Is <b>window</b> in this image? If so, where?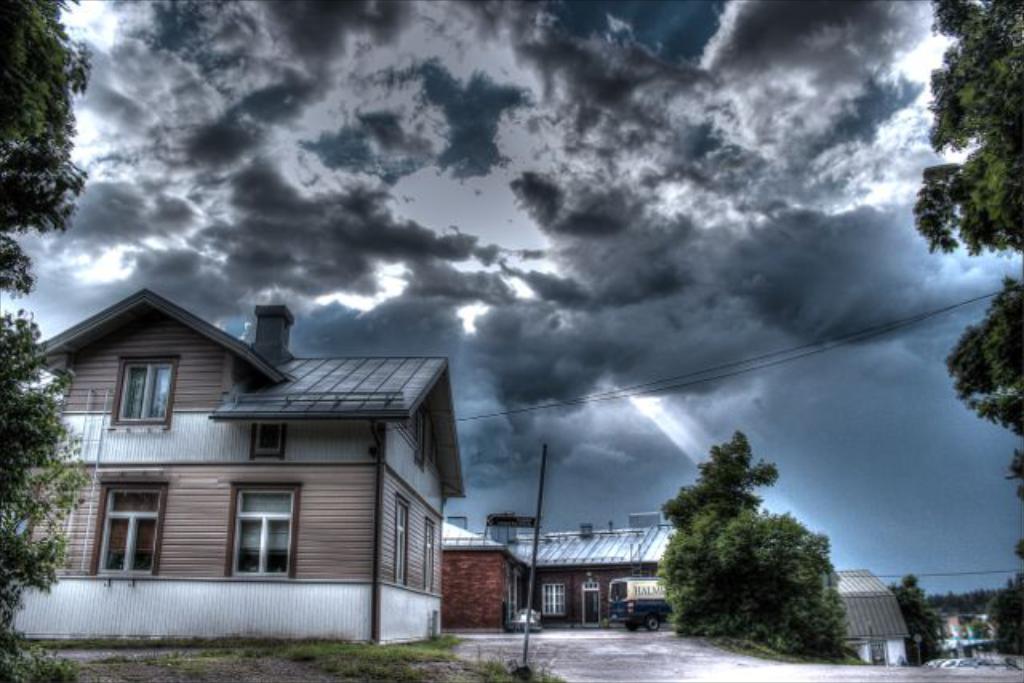
Yes, at bbox(216, 499, 291, 587).
